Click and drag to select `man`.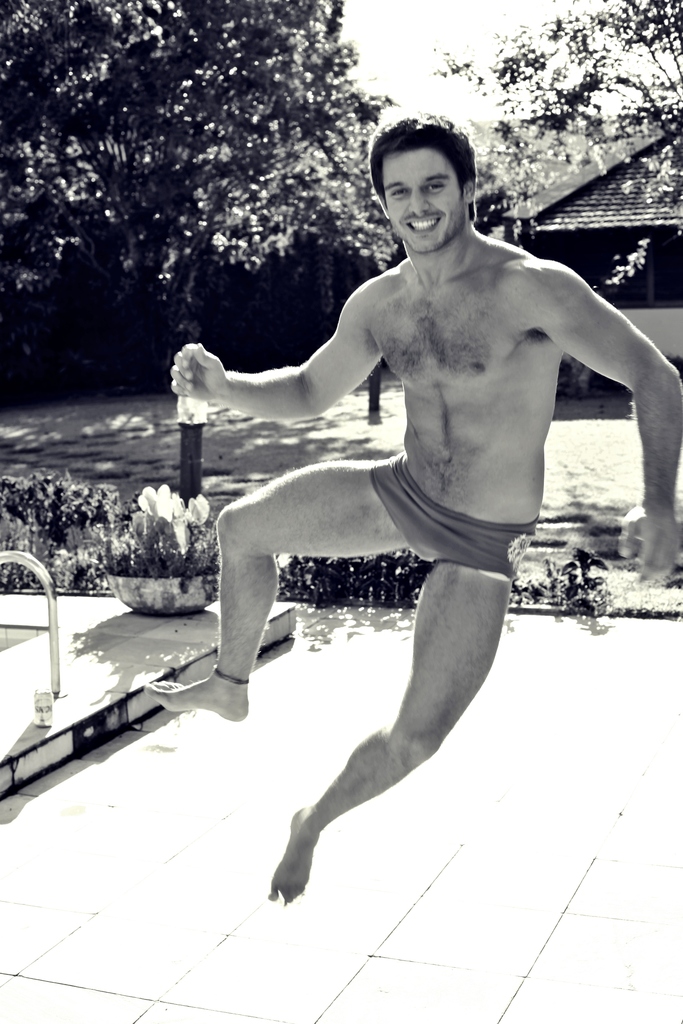
Selection: 149:111:682:902.
